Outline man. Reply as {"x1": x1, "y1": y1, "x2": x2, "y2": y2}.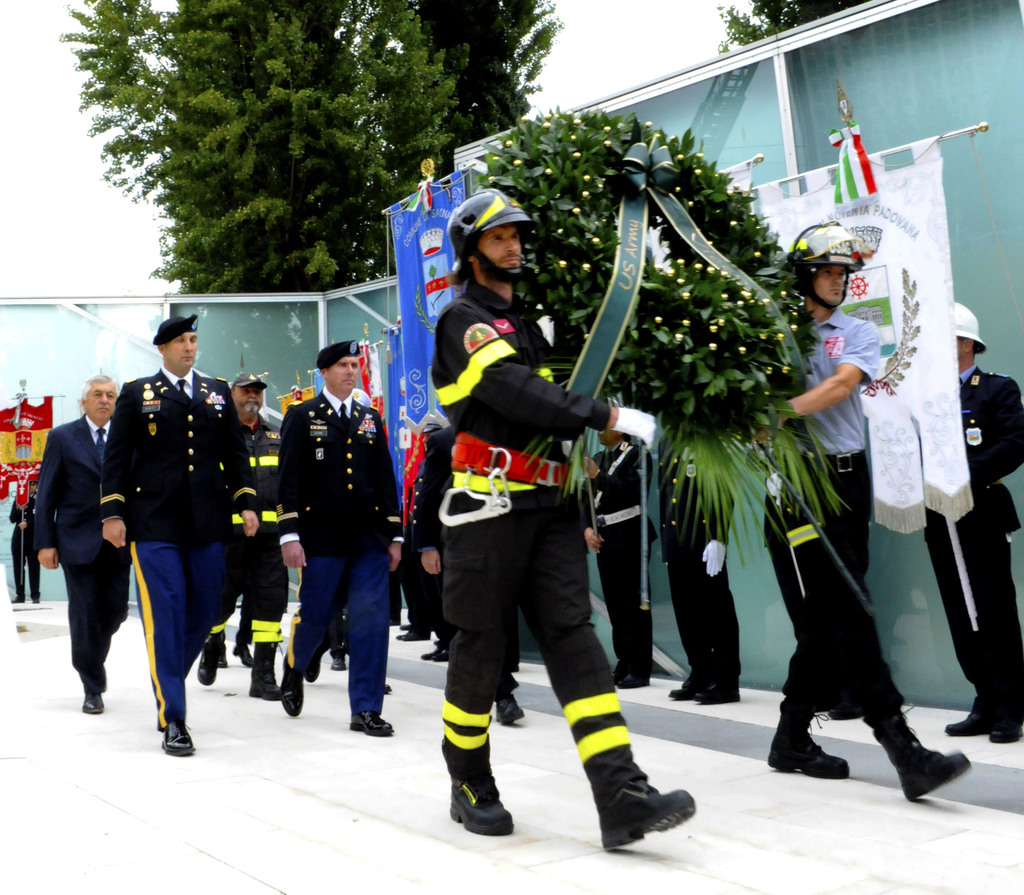
{"x1": 22, "y1": 366, "x2": 128, "y2": 725}.
